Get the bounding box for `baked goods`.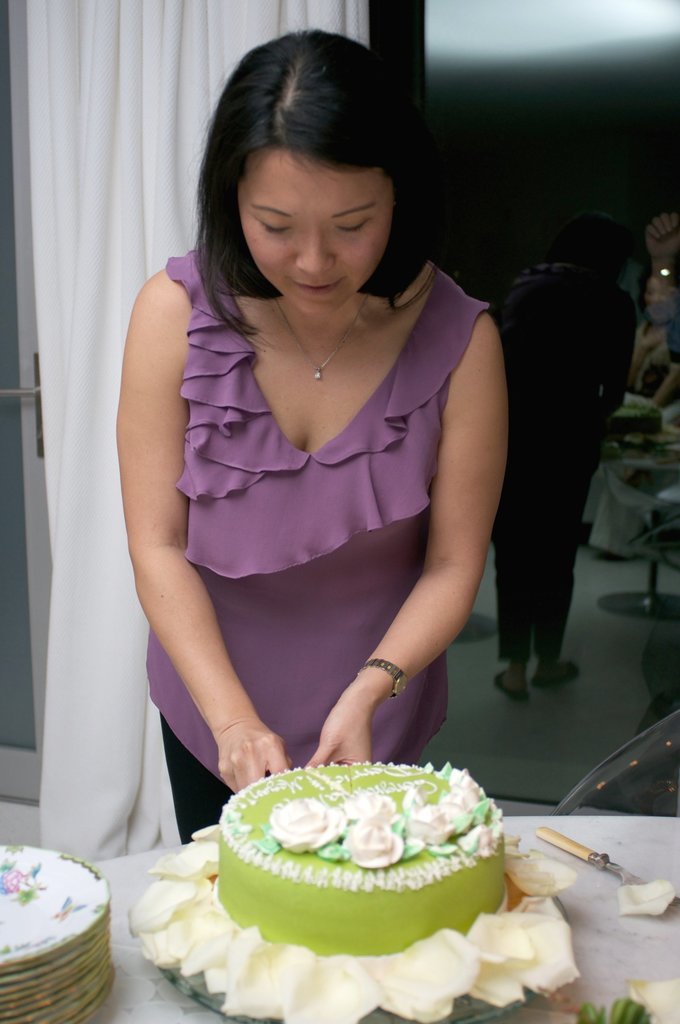
crop(214, 756, 515, 946).
